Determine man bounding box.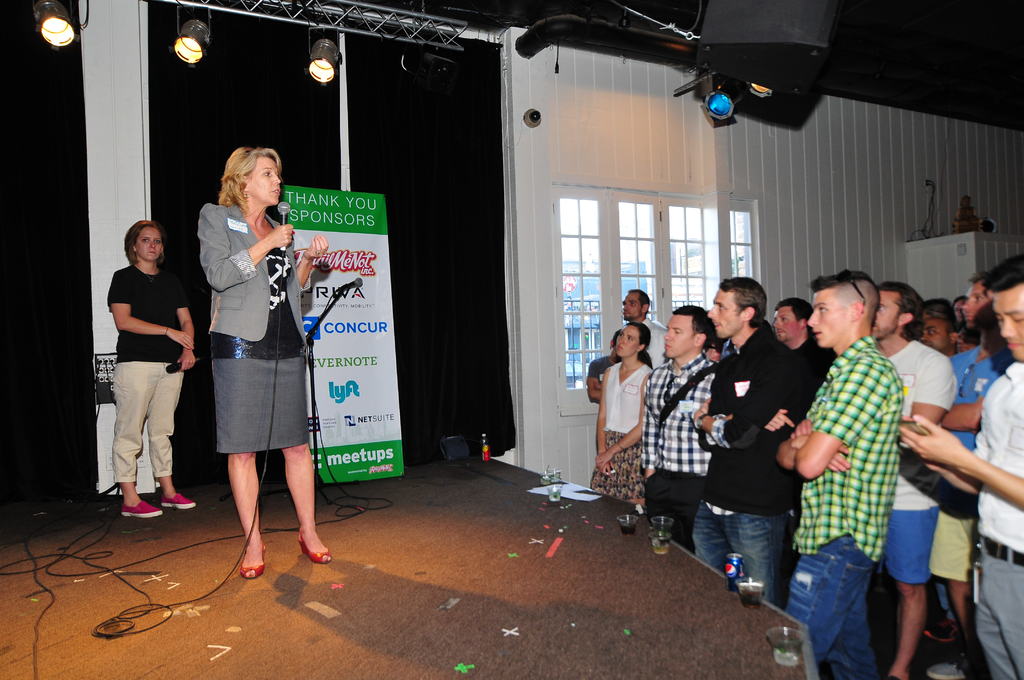
Determined: 876:284:956:676.
